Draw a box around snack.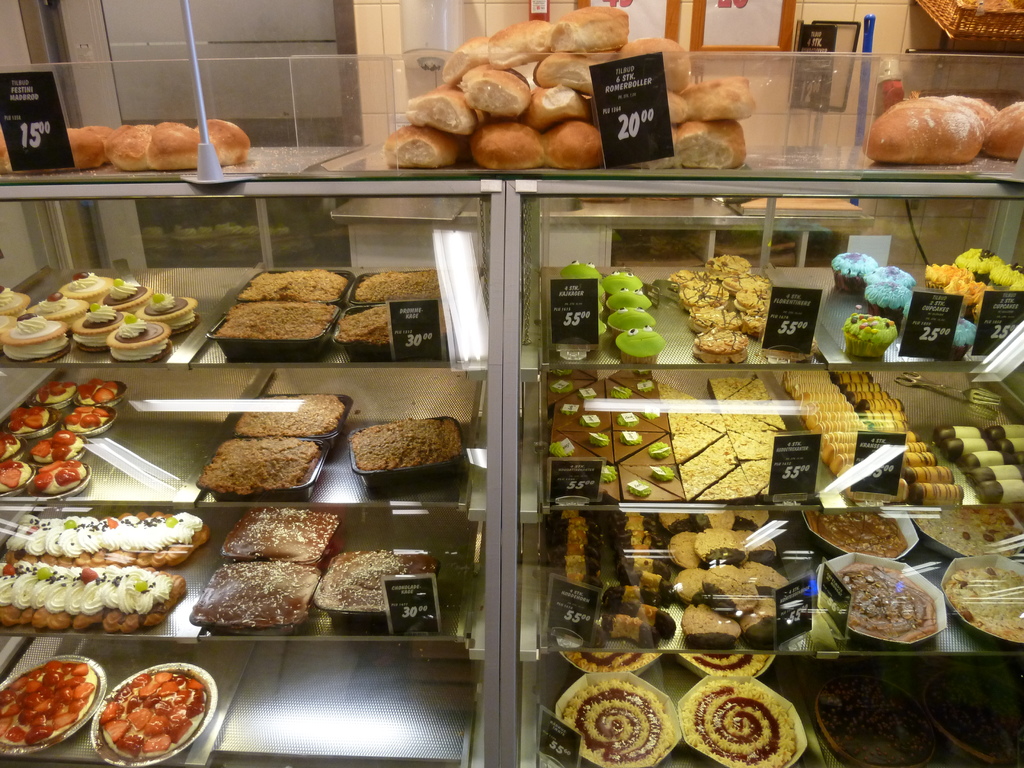
box=[734, 507, 770, 534].
